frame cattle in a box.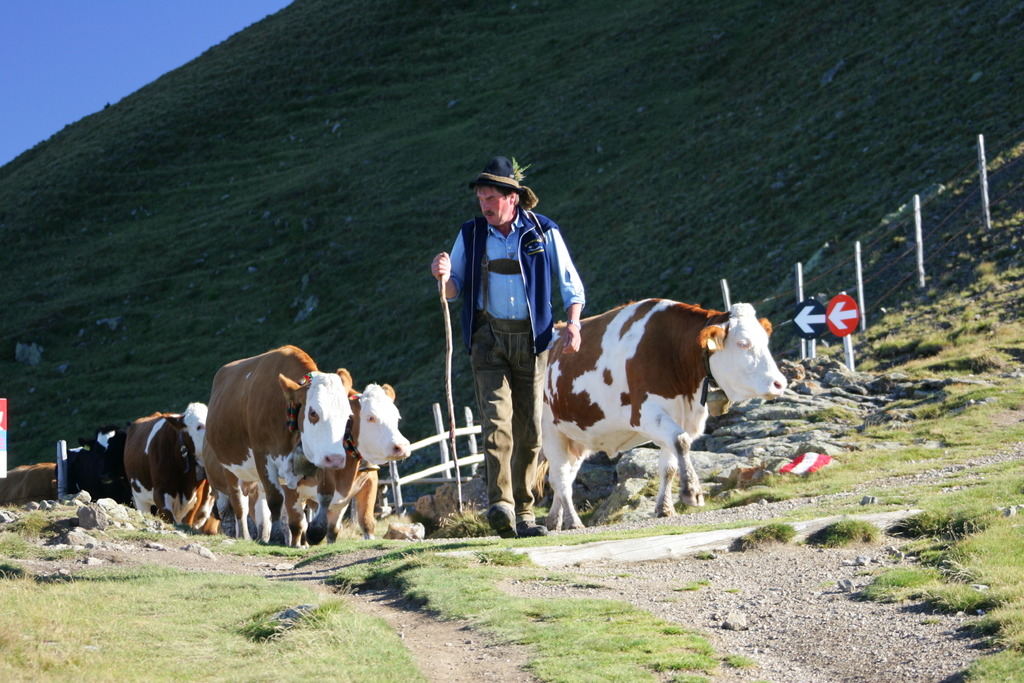
x1=210 y1=346 x2=360 y2=546.
